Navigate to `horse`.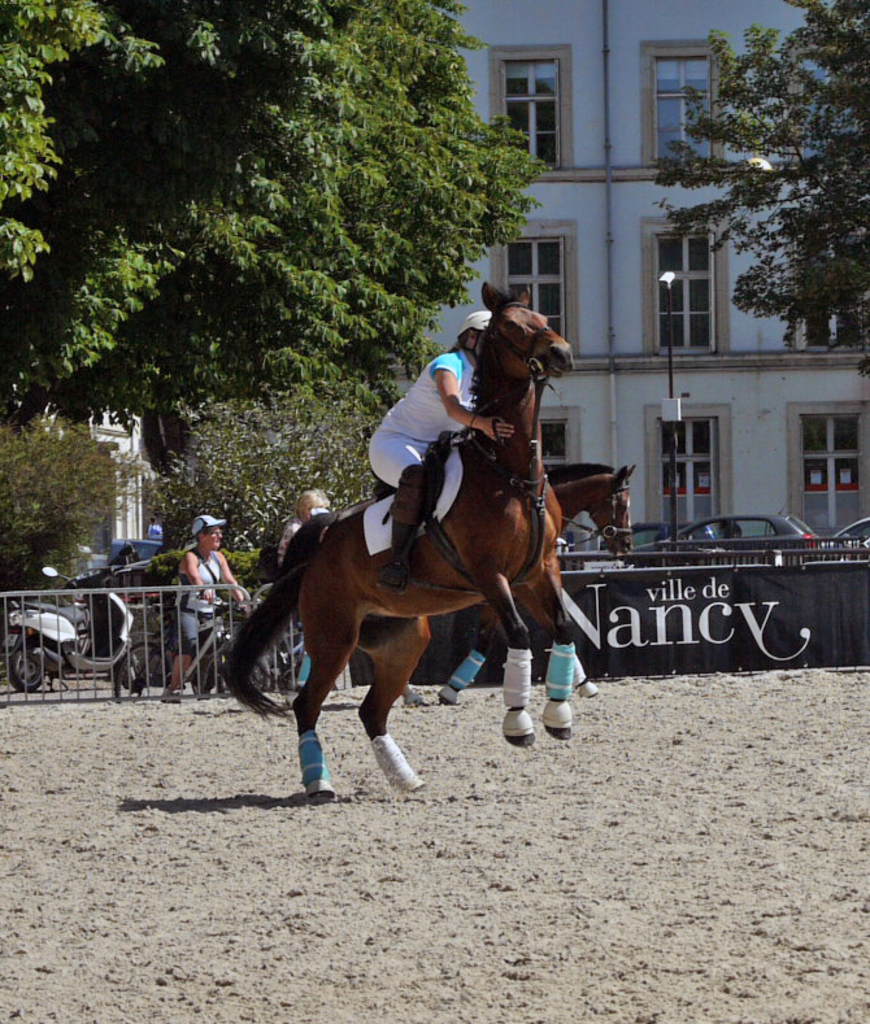
Navigation target: 280, 467, 636, 707.
